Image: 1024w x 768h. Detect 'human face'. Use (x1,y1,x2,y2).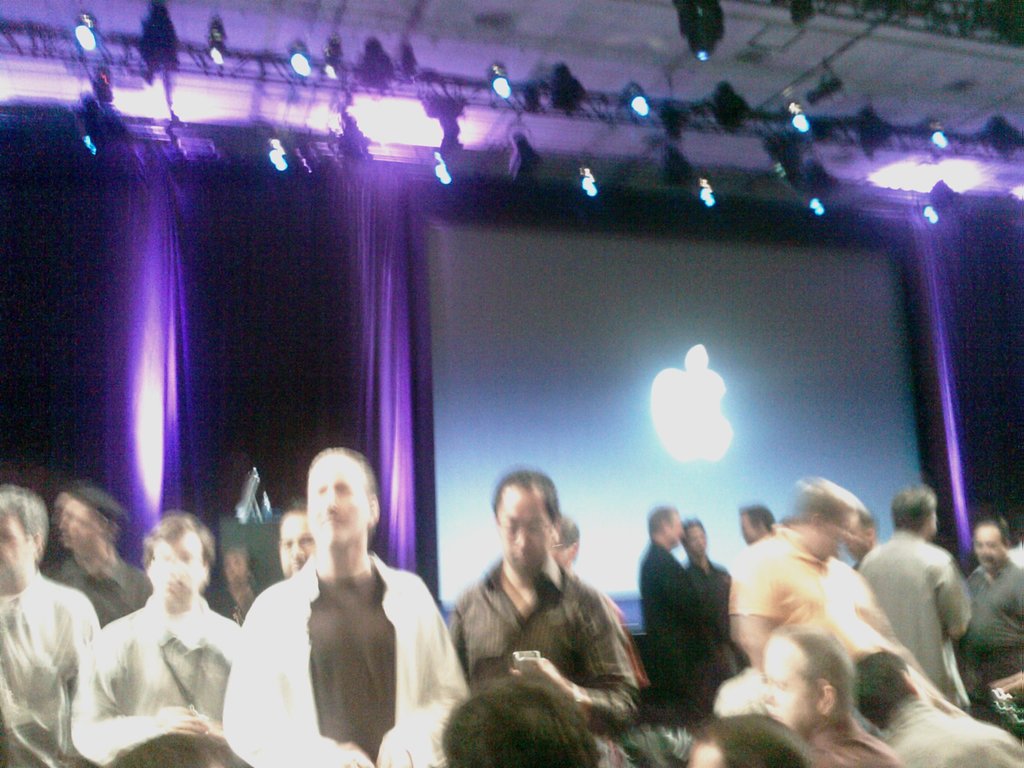
(307,458,368,556).
